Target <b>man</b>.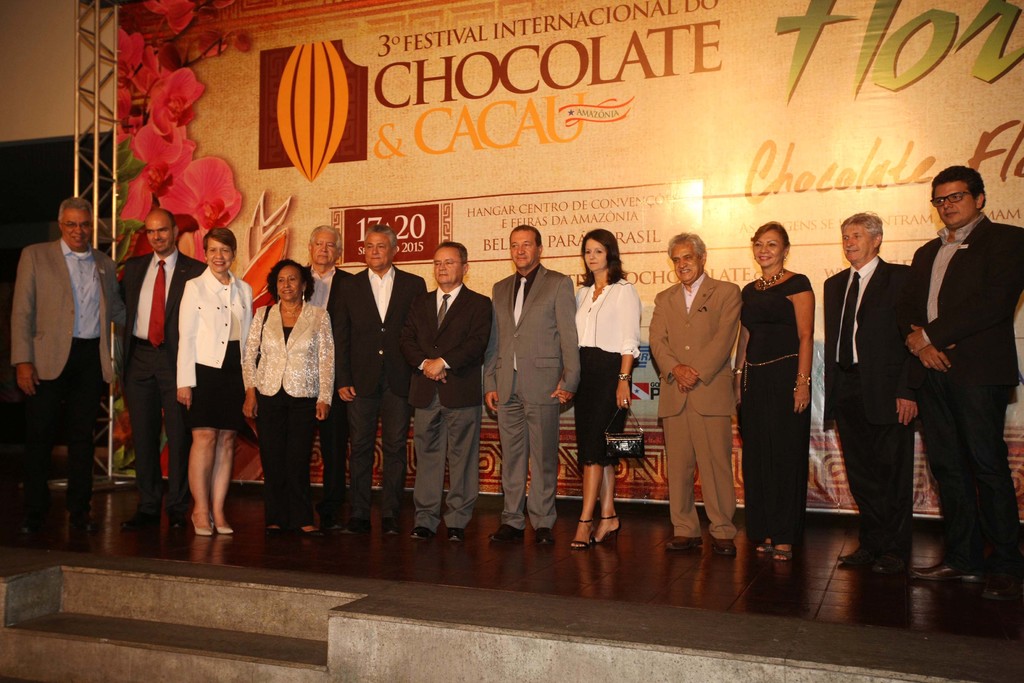
Target region: 337, 223, 438, 534.
